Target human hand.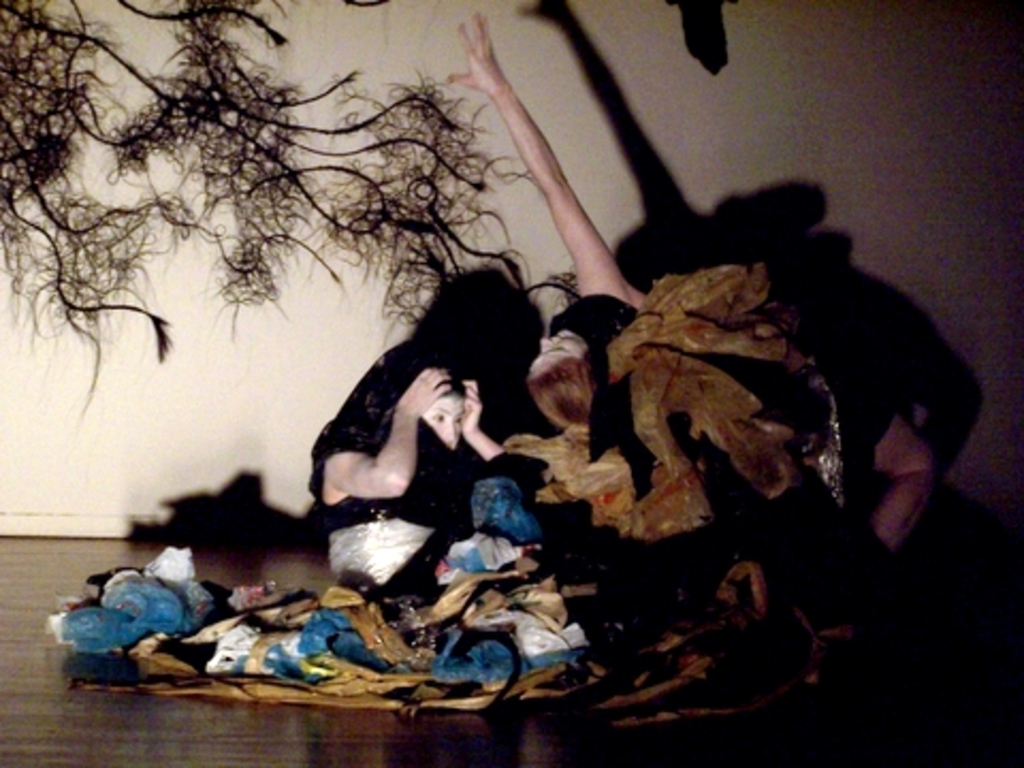
Target region: select_region(446, 15, 506, 92).
